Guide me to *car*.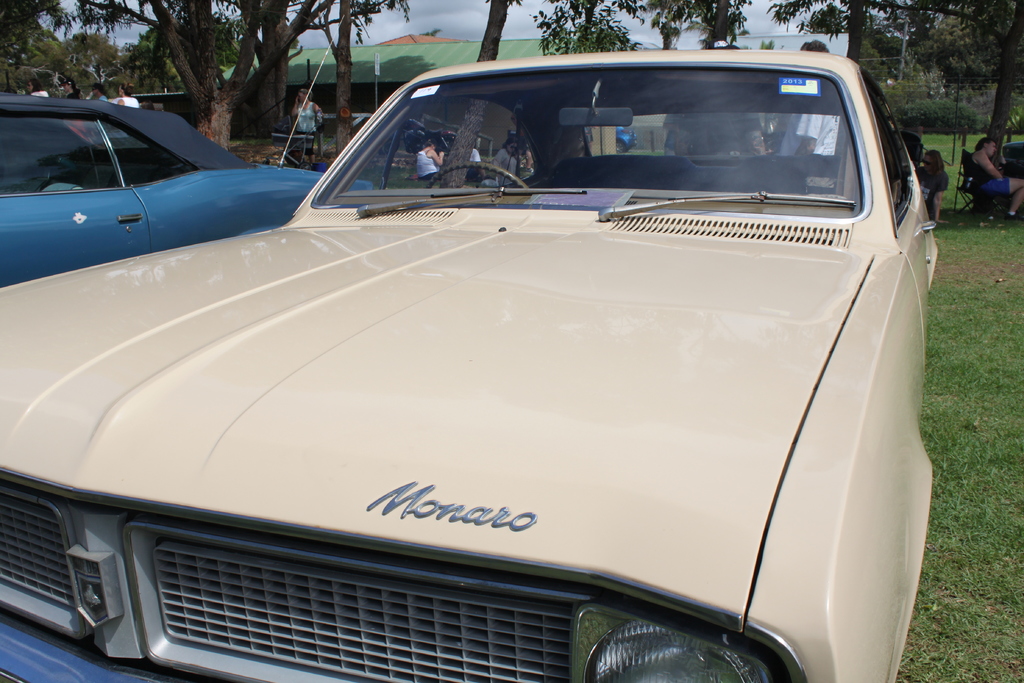
Guidance: (left=1001, top=142, right=1023, bottom=176).
